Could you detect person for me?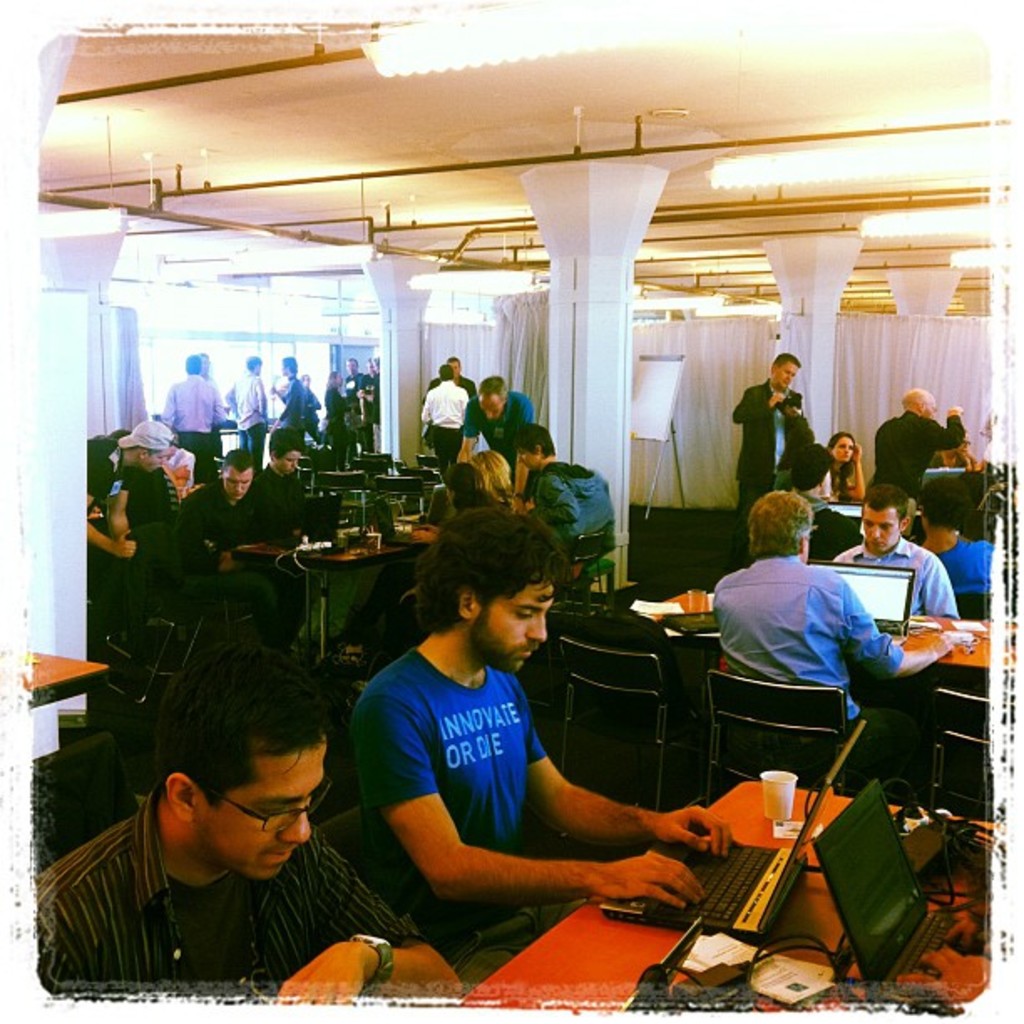
Detection result: [733, 343, 817, 534].
